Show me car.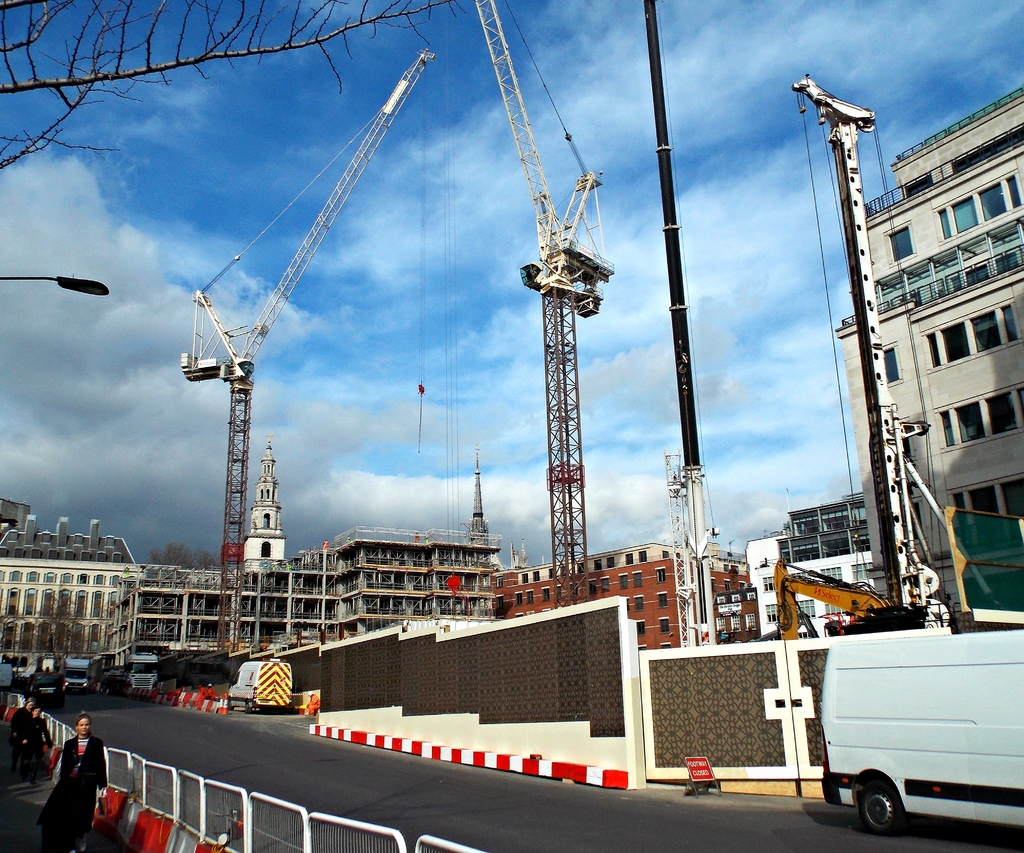
car is here: (817, 616, 1003, 840).
